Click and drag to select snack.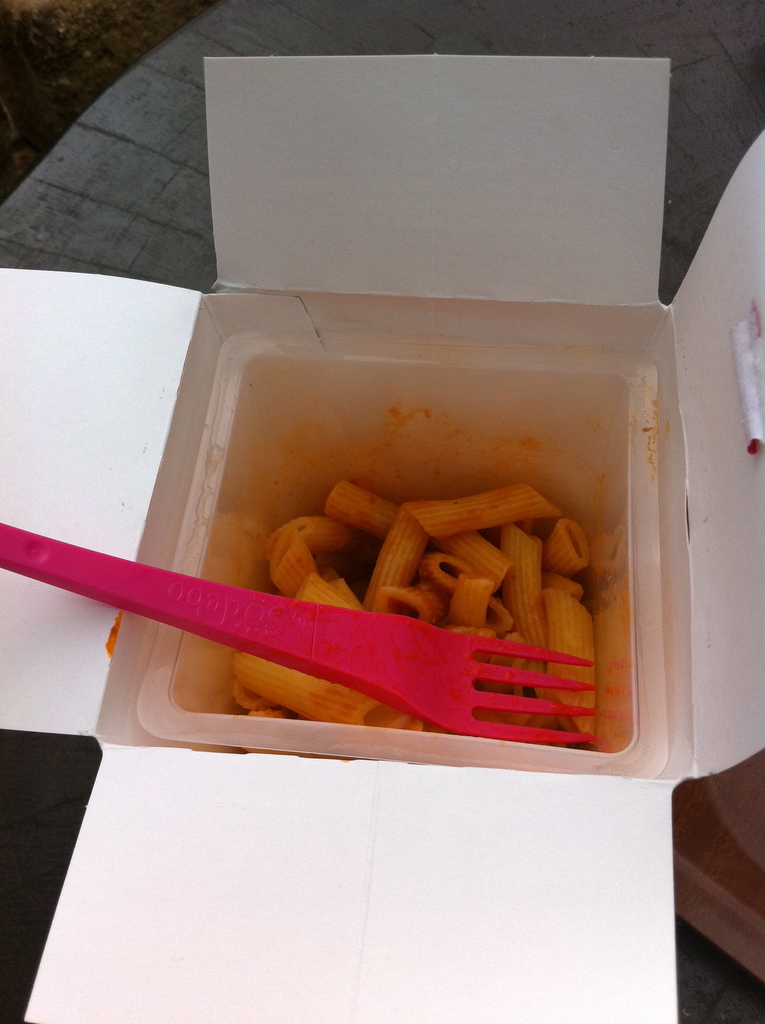
Selection: bbox=(217, 471, 609, 755).
